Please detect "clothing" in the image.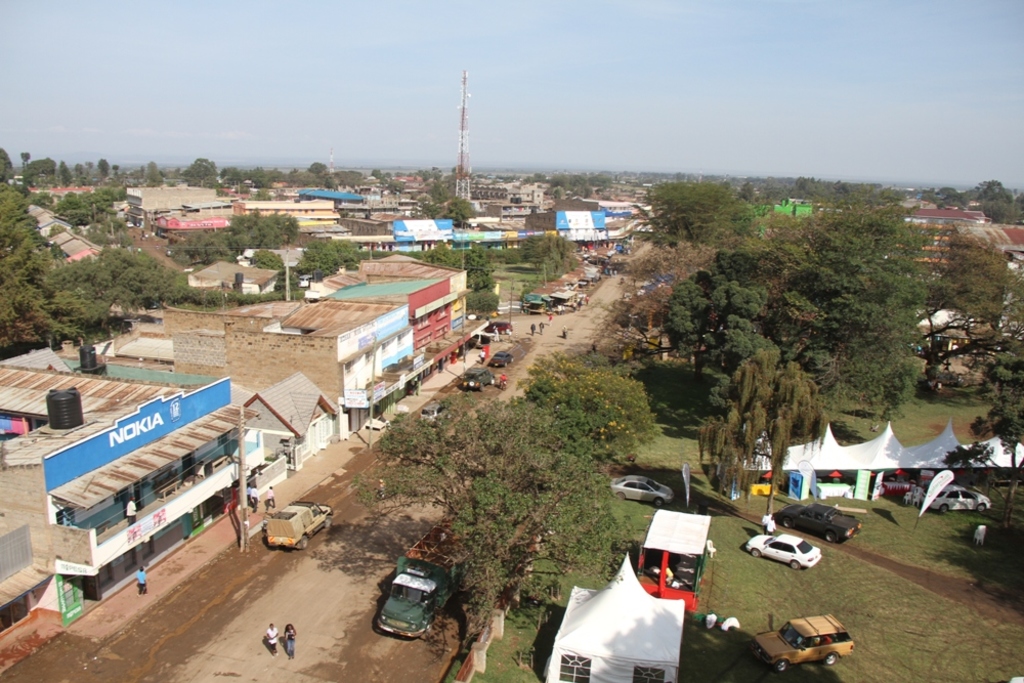
[x1=258, y1=631, x2=275, y2=651].
